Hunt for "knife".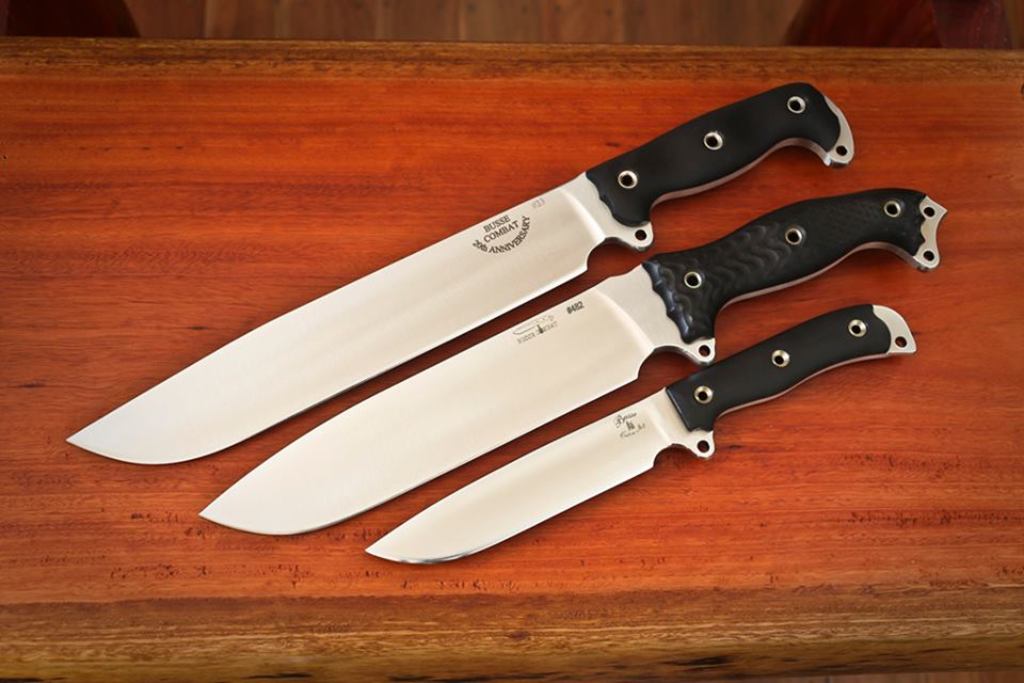
Hunted down at (left=363, top=304, right=924, bottom=566).
